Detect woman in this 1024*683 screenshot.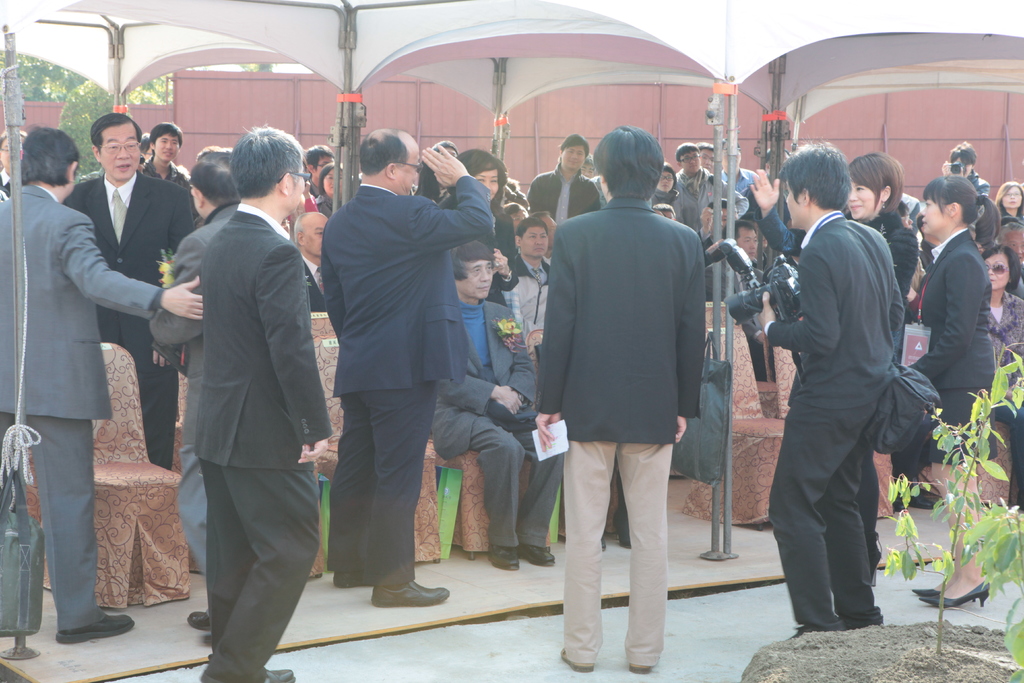
Detection: 439,140,519,306.
